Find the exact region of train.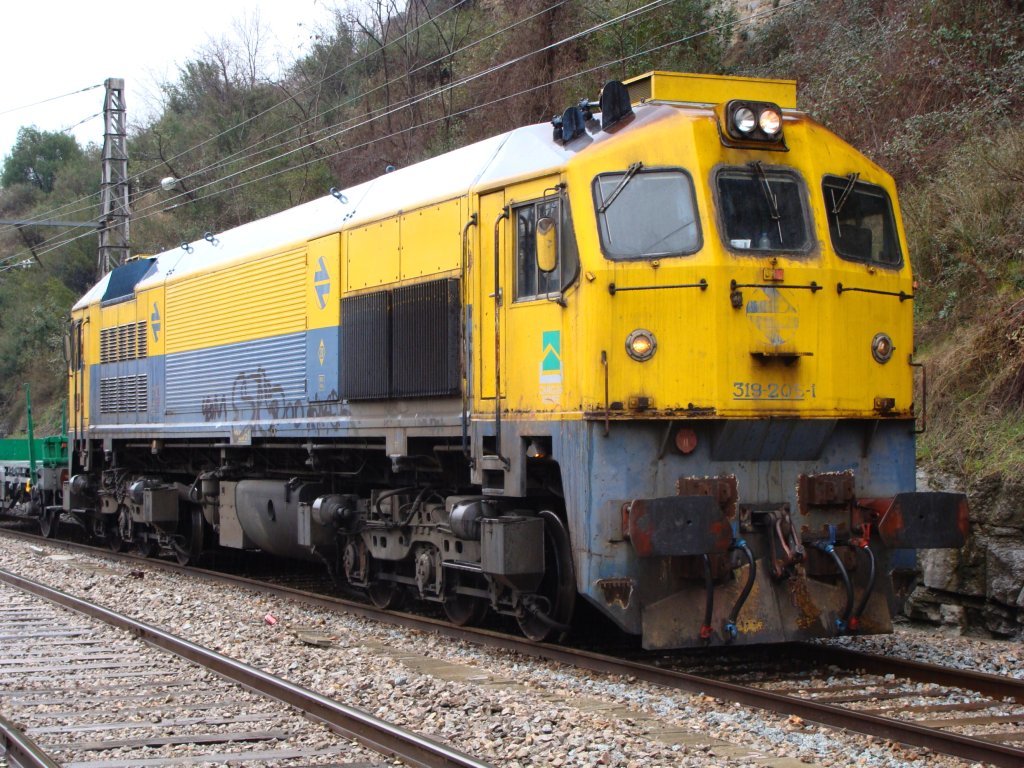
Exact region: [0, 70, 979, 653].
